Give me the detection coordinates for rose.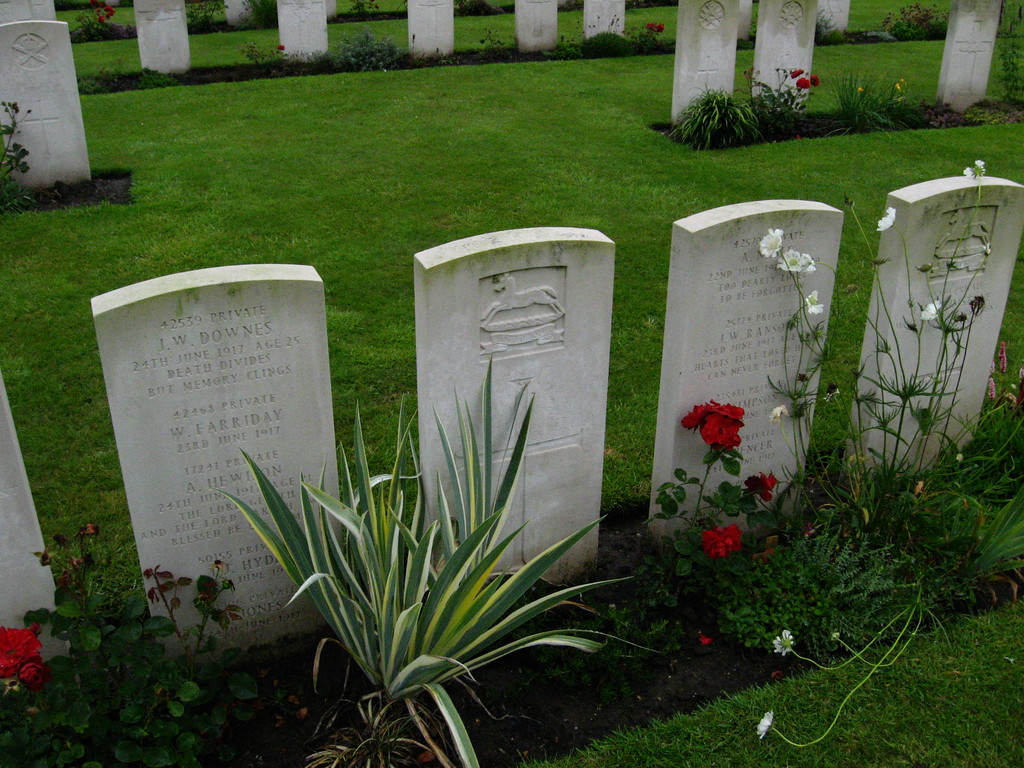
[x1=703, y1=413, x2=738, y2=449].
